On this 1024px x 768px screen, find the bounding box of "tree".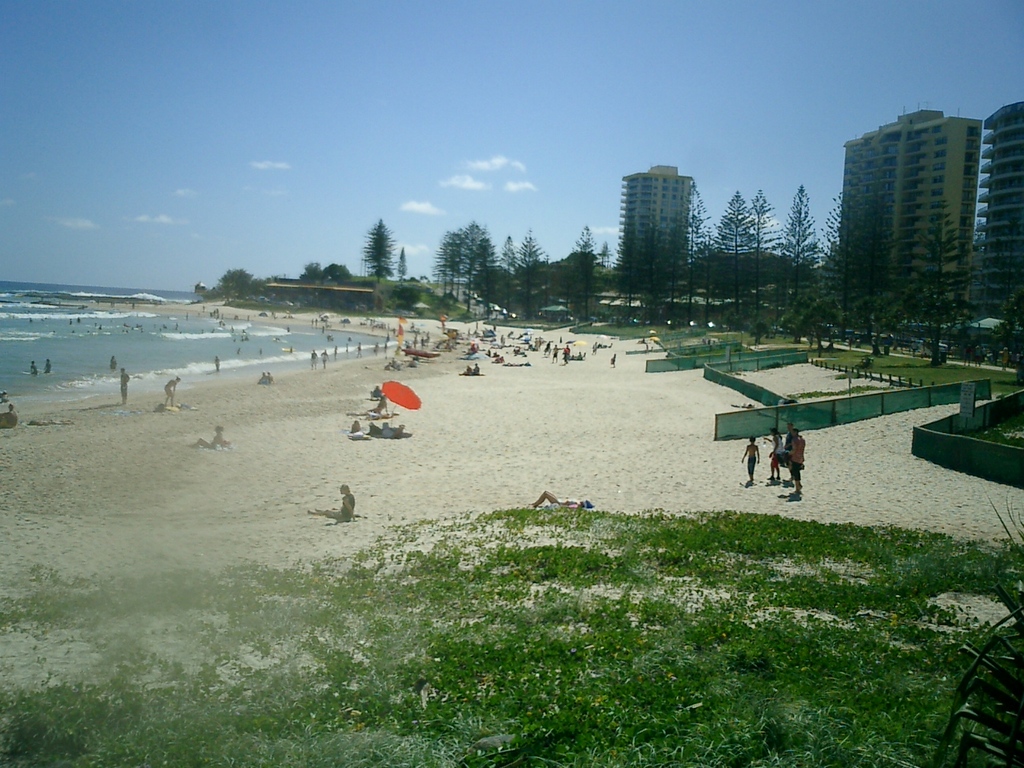
Bounding box: <box>362,224,394,298</box>.
